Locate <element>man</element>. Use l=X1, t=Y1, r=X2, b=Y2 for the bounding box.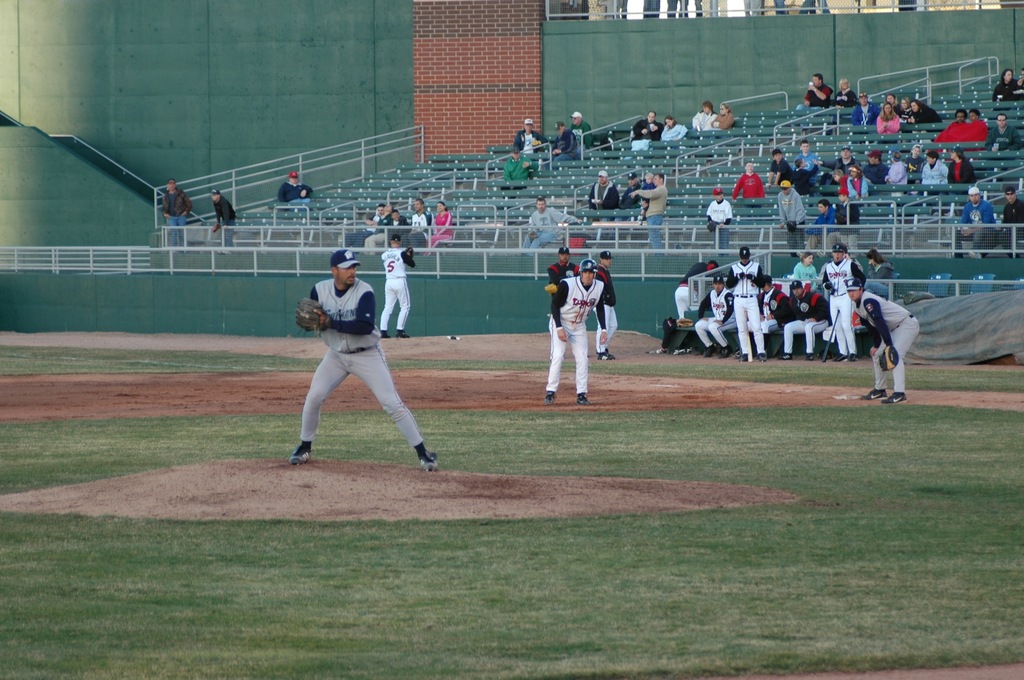
l=500, t=145, r=542, b=199.
